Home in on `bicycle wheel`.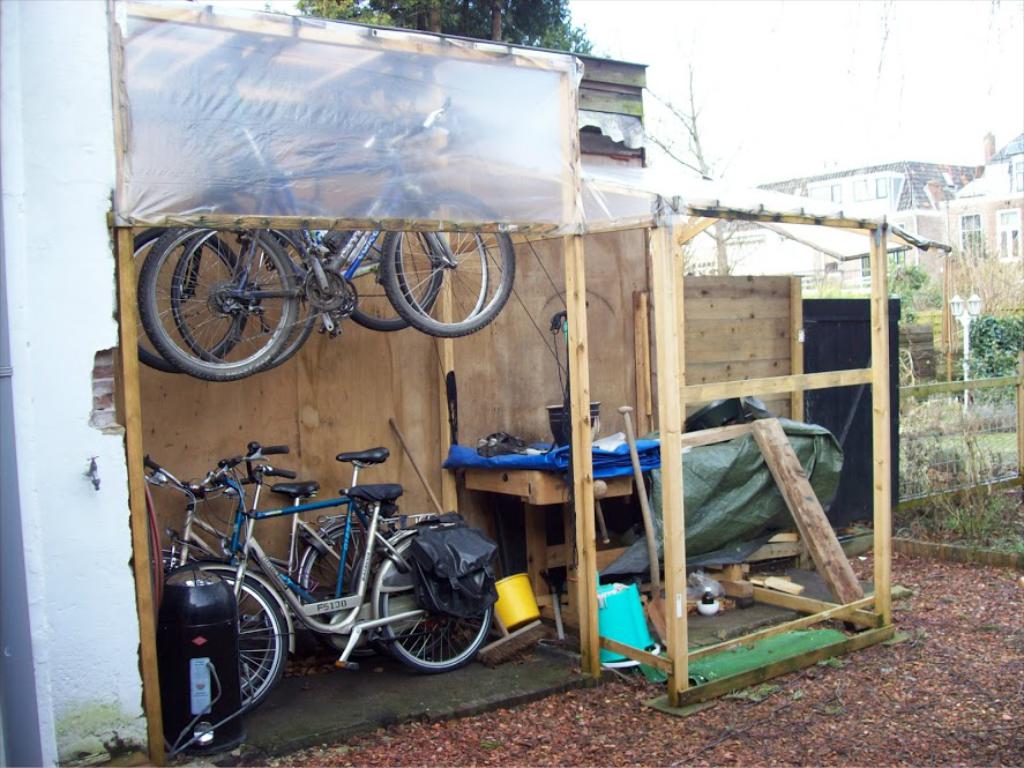
Homed in at (381,536,496,674).
